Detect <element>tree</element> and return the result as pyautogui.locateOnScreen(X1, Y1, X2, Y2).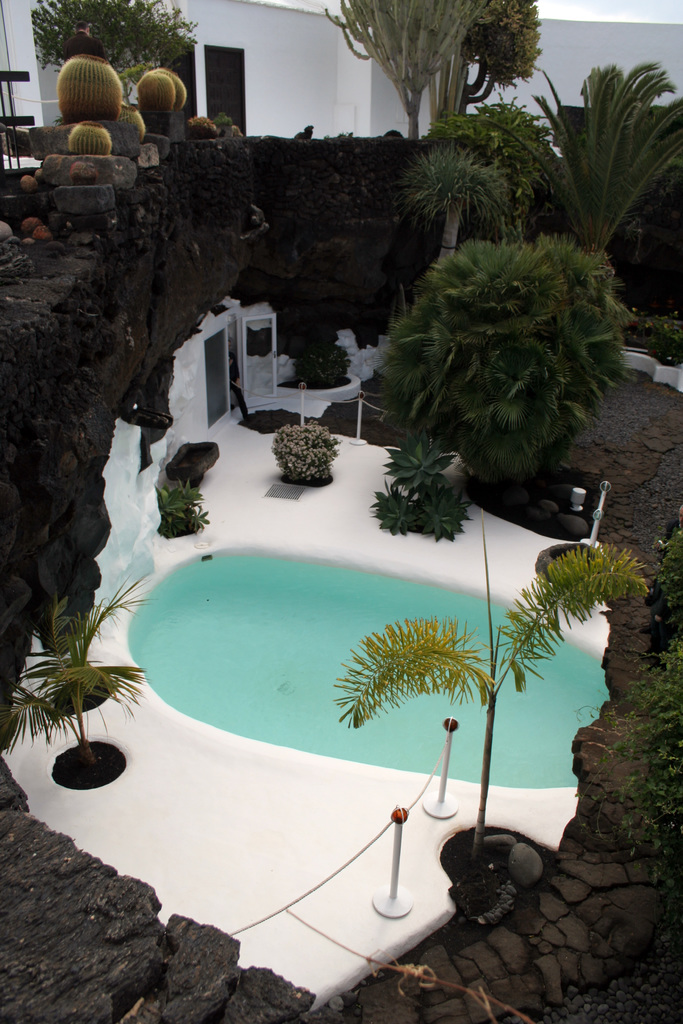
pyautogui.locateOnScreen(414, 97, 535, 253).
